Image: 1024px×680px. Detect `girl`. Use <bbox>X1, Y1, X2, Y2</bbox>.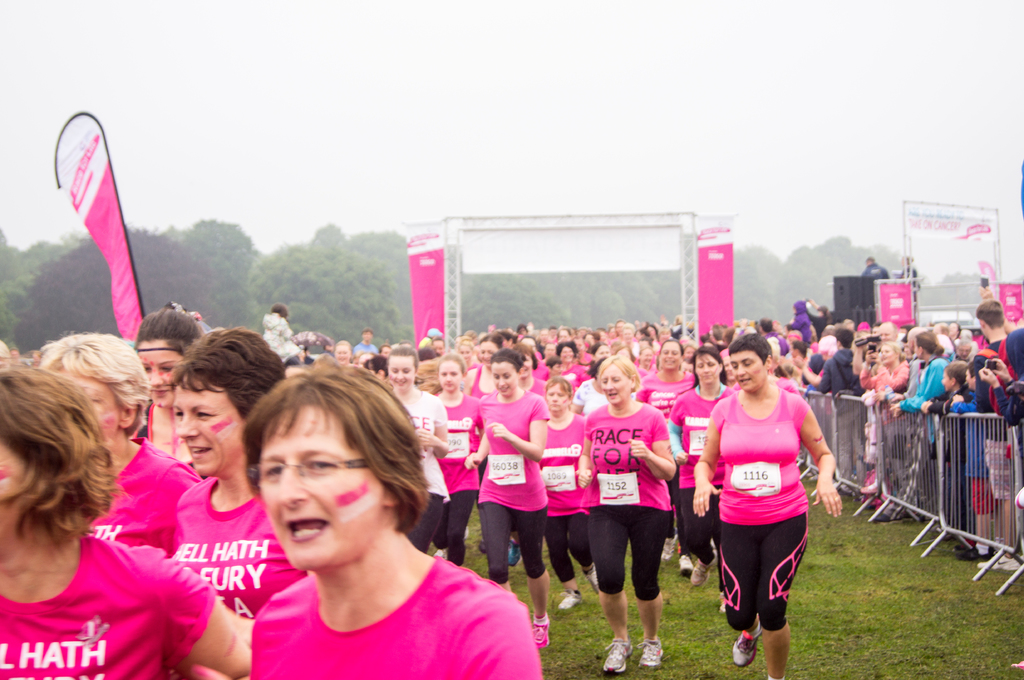
<bbox>535, 375, 588, 616</bbox>.
